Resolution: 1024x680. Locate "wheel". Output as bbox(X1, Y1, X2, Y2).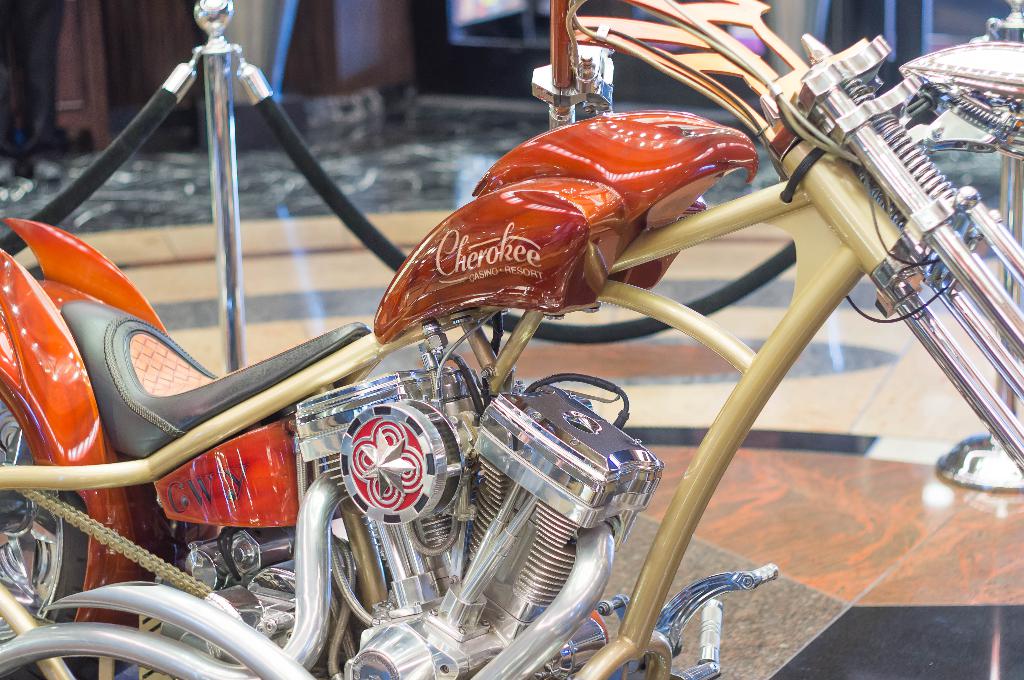
bbox(0, 397, 88, 679).
